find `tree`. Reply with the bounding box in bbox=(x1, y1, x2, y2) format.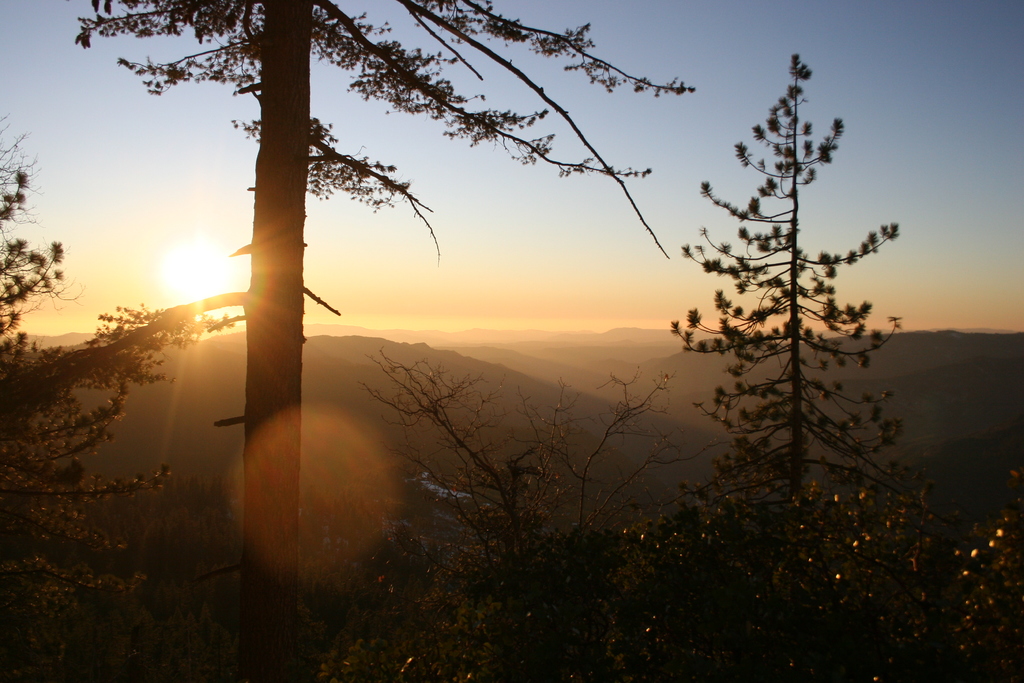
bbox=(625, 482, 1012, 682).
